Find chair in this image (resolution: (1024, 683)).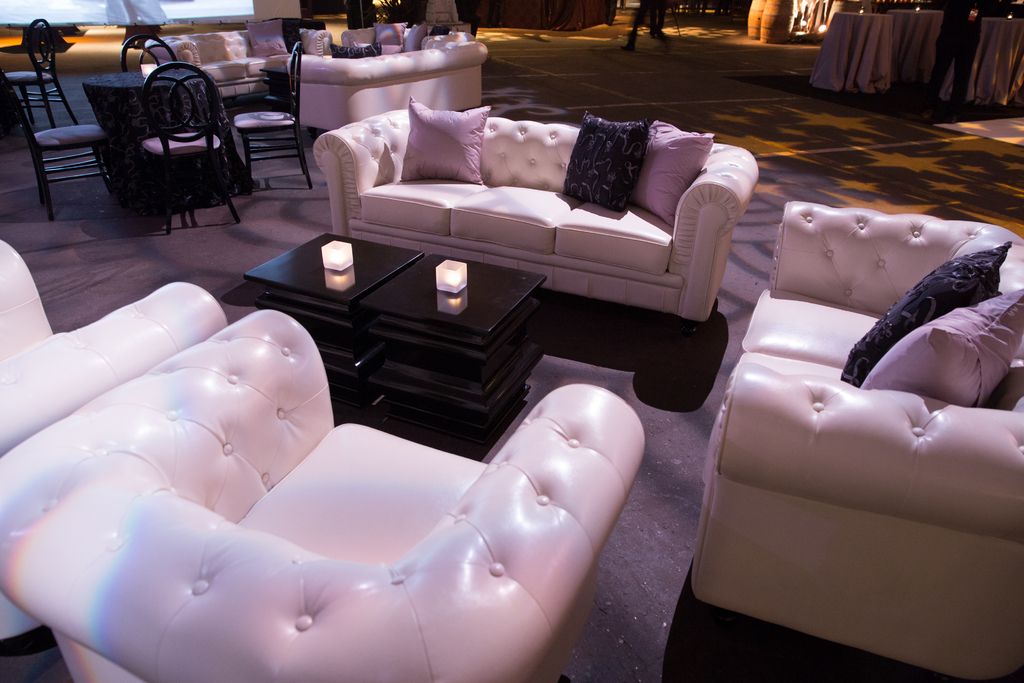
2:72:129:224.
